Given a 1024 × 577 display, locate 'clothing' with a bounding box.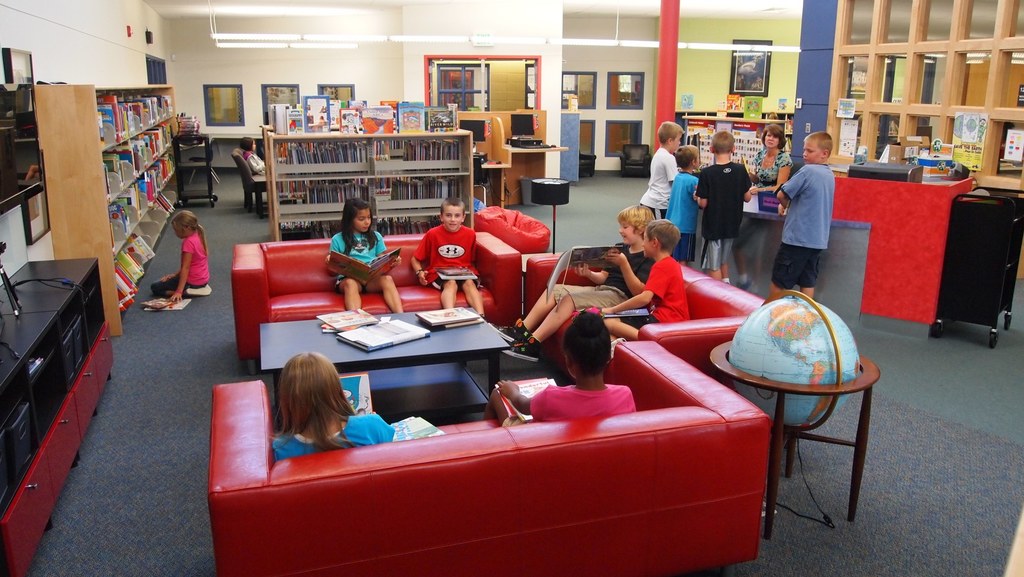
Located: x1=752 y1=149 x2=791 y2=186.
